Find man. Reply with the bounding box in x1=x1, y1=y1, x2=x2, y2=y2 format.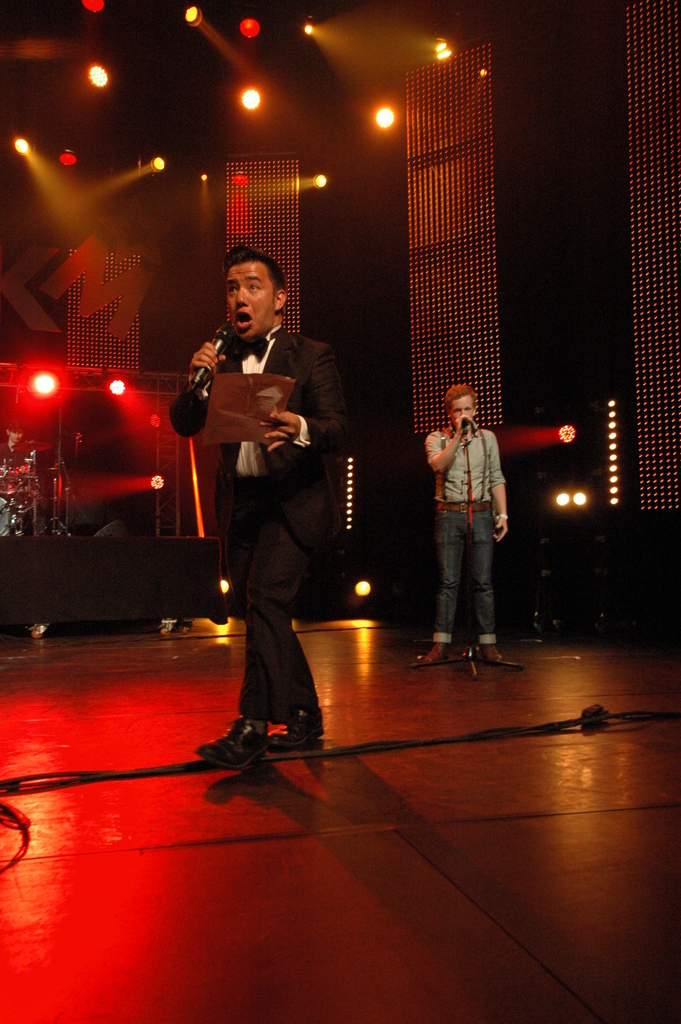
x1=418, y1=386, x2=532, y2=676.
